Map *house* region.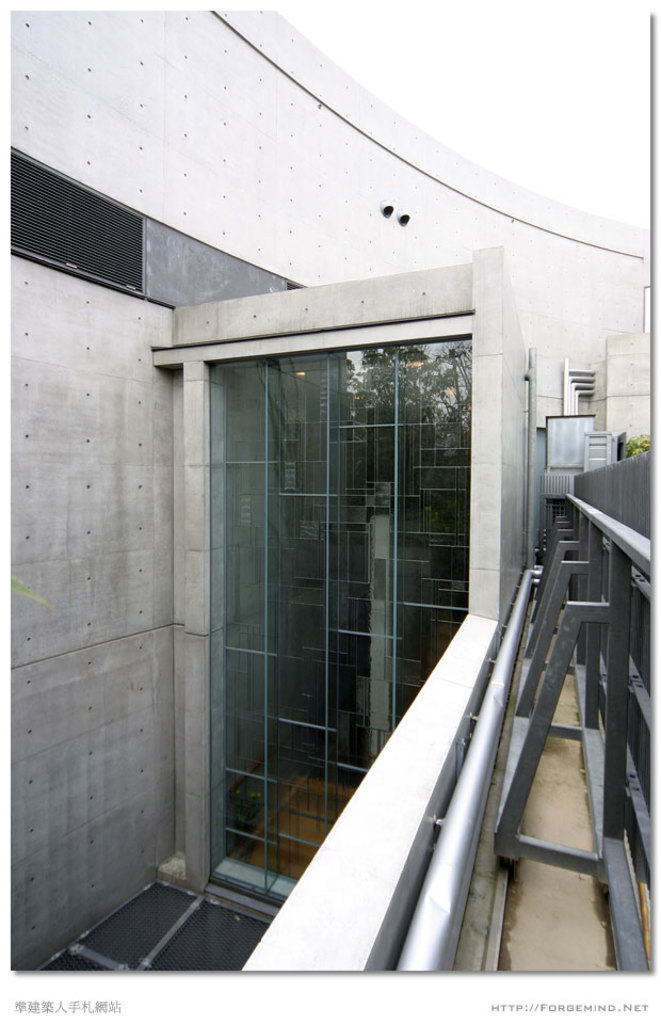
Mapped to 4:0:660:973.
